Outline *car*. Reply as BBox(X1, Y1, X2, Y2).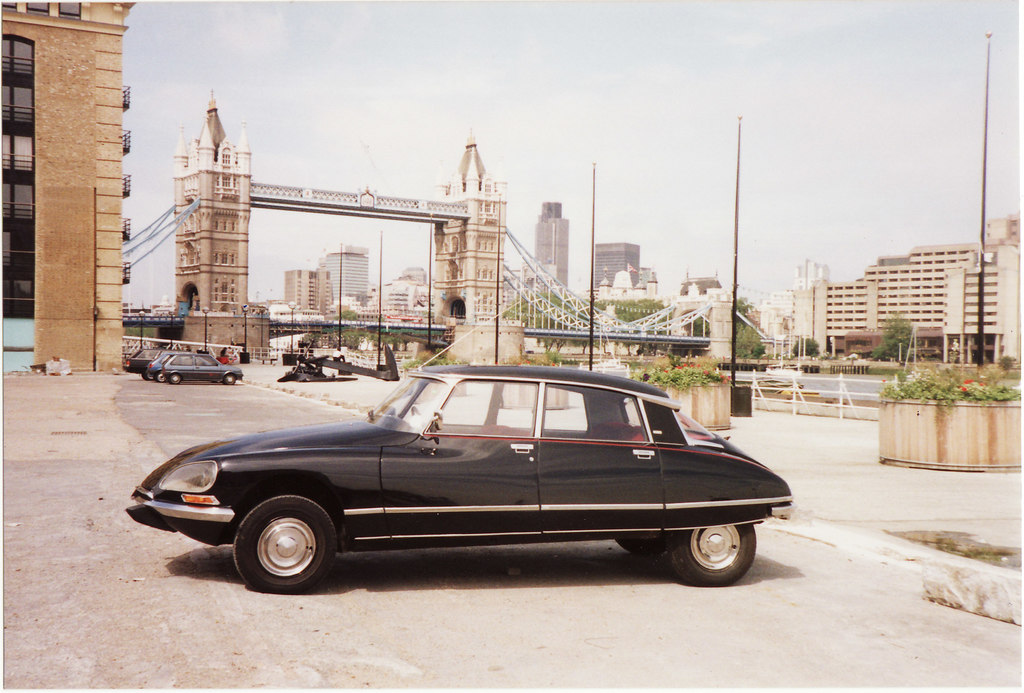
BBox(149, 350, 186, 372).
